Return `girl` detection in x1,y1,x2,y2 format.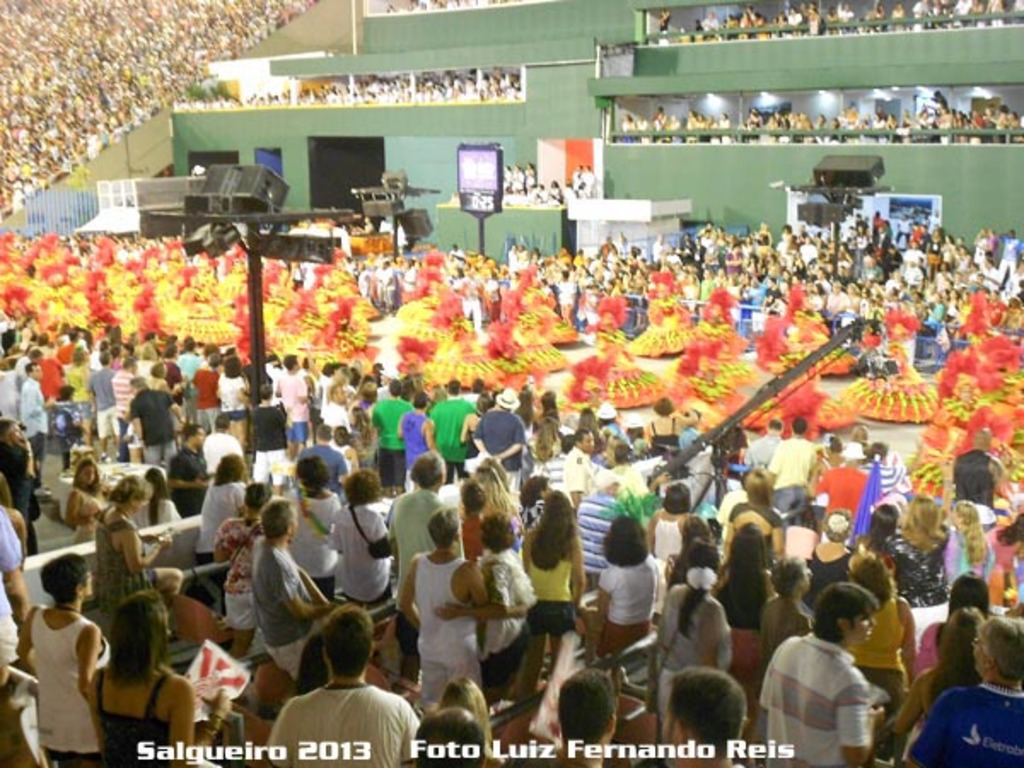
89,471,181,592.
